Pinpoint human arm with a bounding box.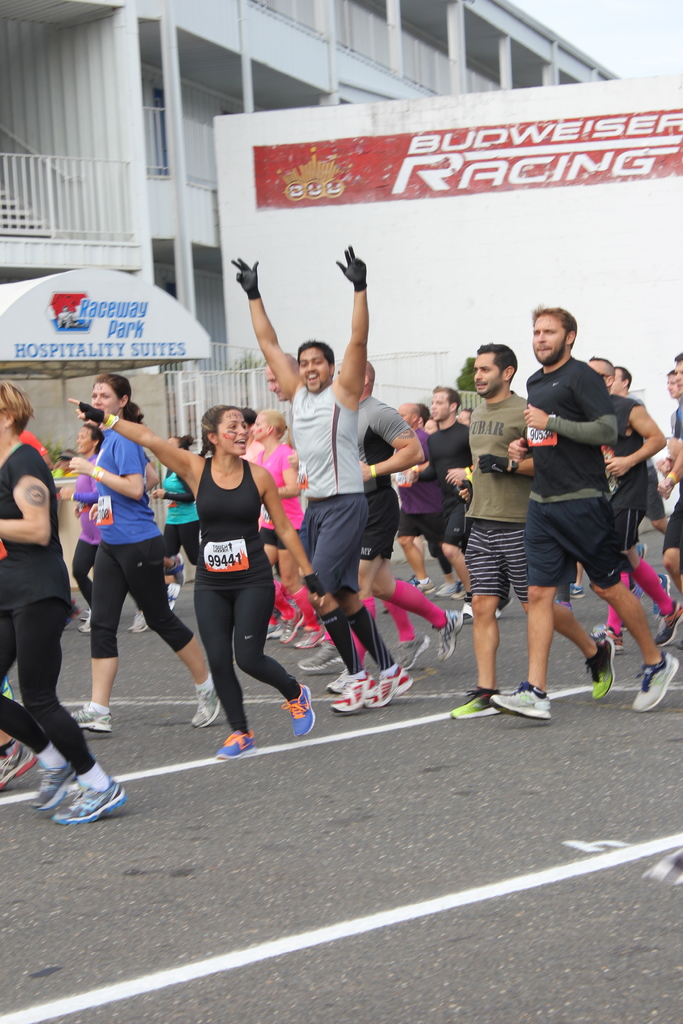
crop(359, 397, 424, 478).
